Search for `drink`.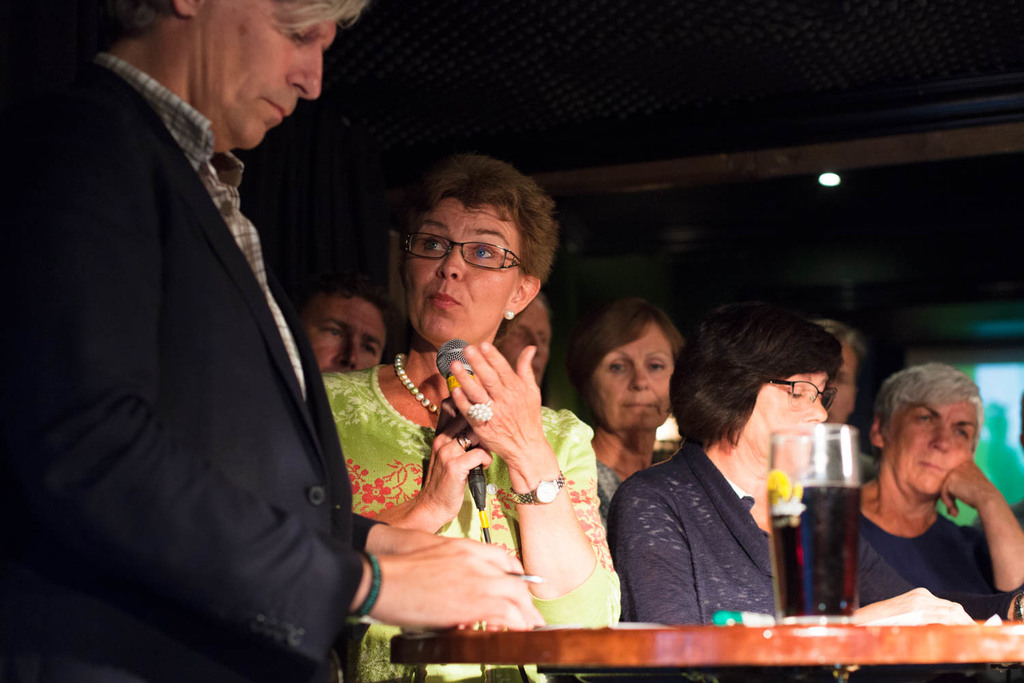
Found at (781, 430, 871, 611).
